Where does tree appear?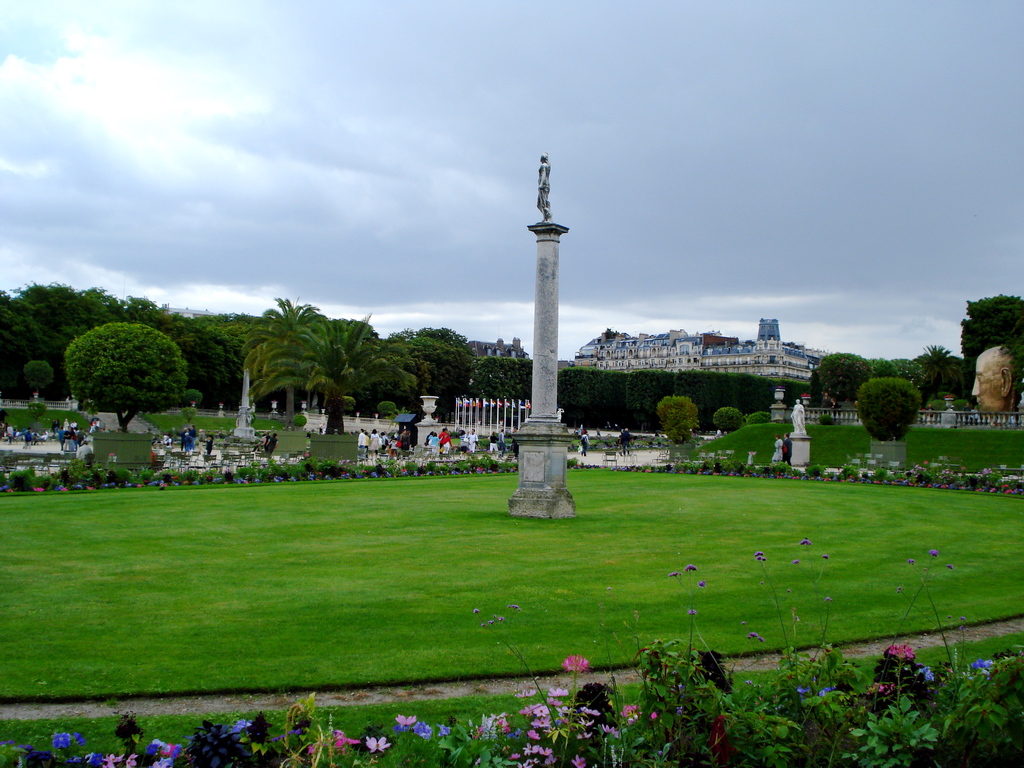
Appears at {"left": 294, "top": 319, "right": 384, "bottom": 431}.
